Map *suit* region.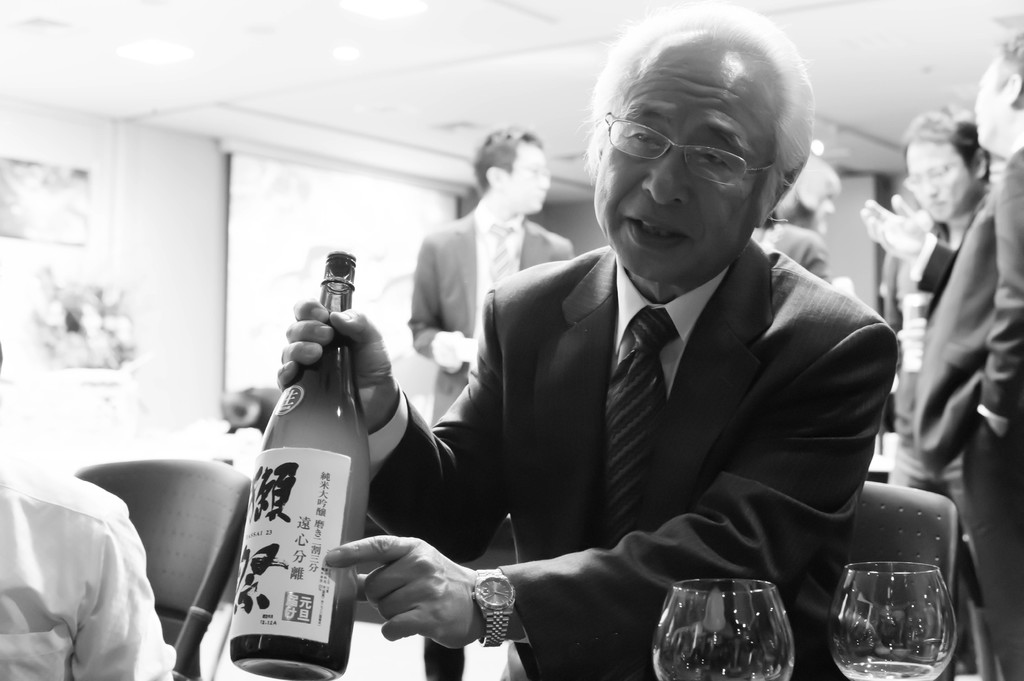
Mapped to 915:144:1023:680.
